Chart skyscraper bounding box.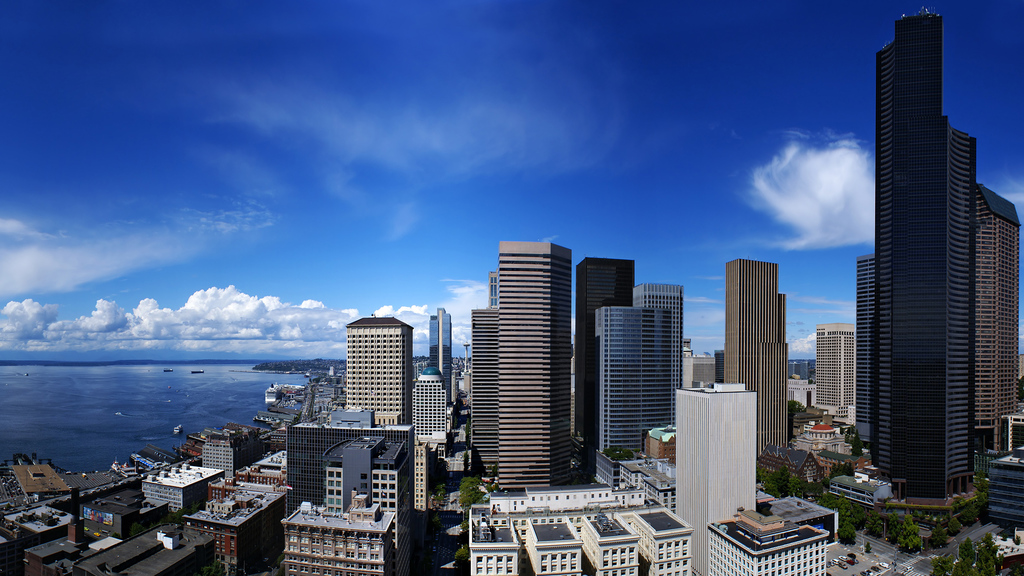
Charted: (575,257,635,442).
